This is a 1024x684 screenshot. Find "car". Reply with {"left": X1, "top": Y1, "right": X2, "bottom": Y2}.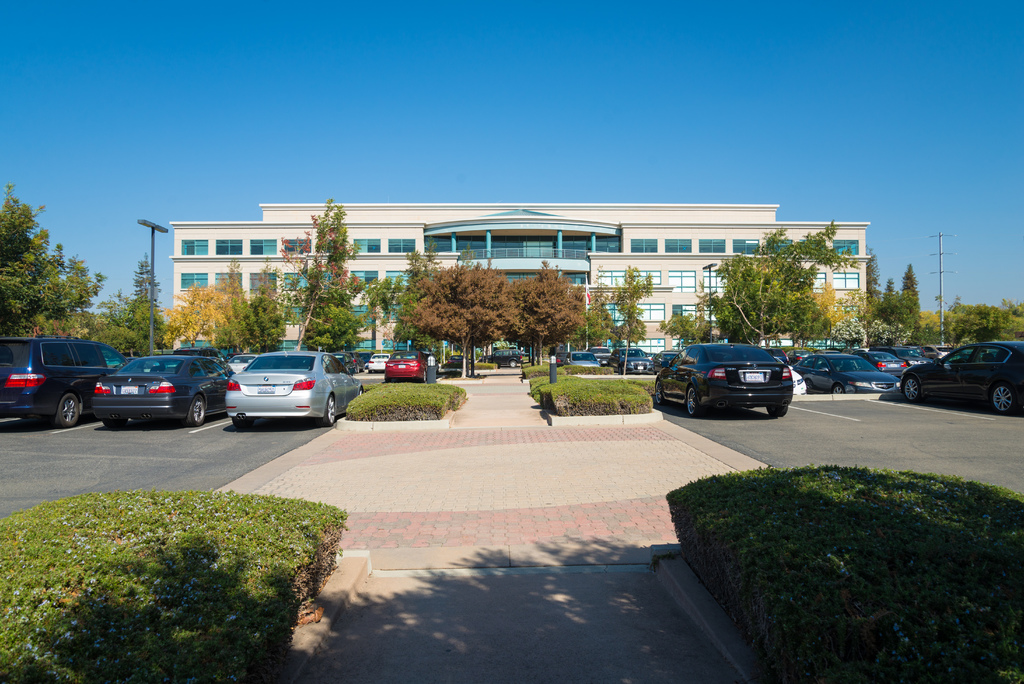
{"left": 229, "top": 348, "right": 362, "bottom": 423}.
